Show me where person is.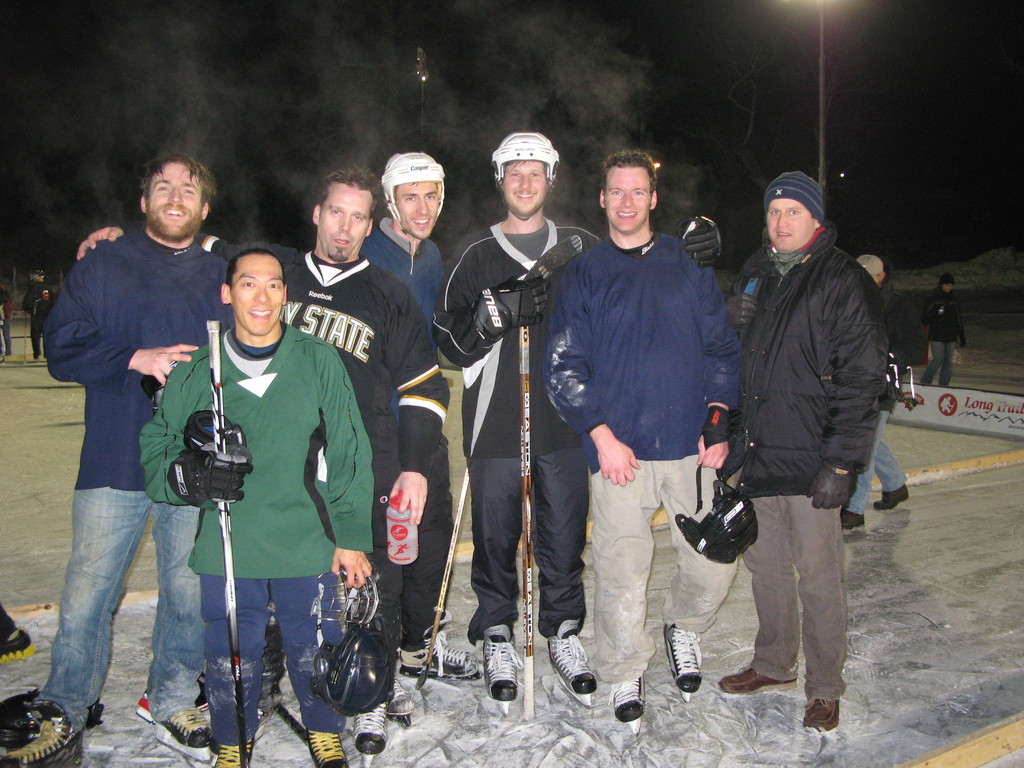
person is at bbox=(69, 164, 450, 749).
